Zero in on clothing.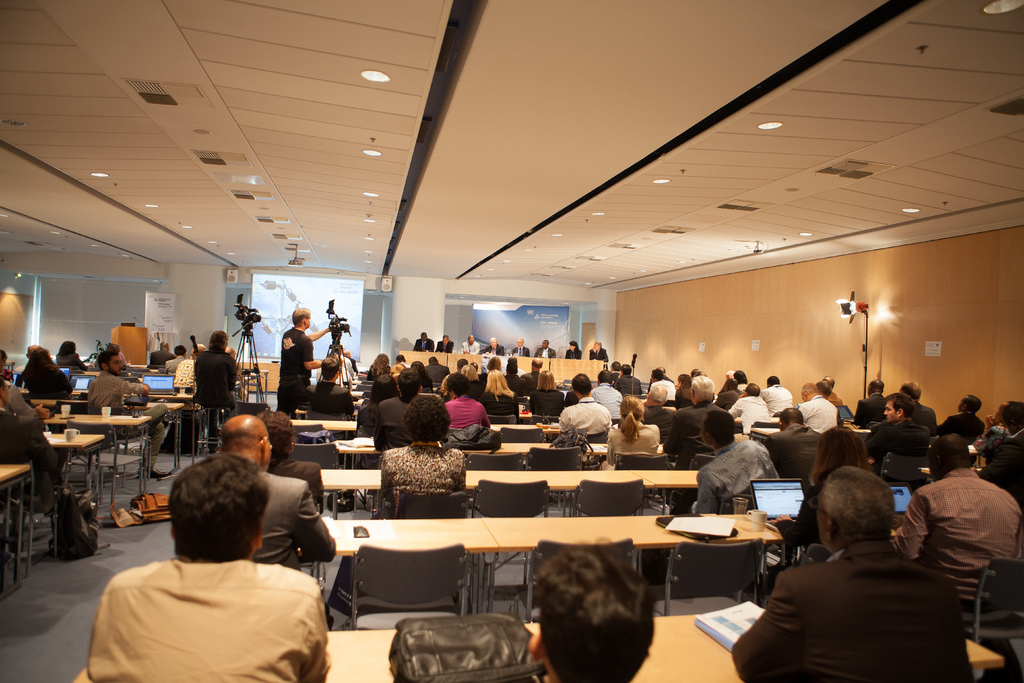
Zeroed in: [263, 452, 323, 516].
